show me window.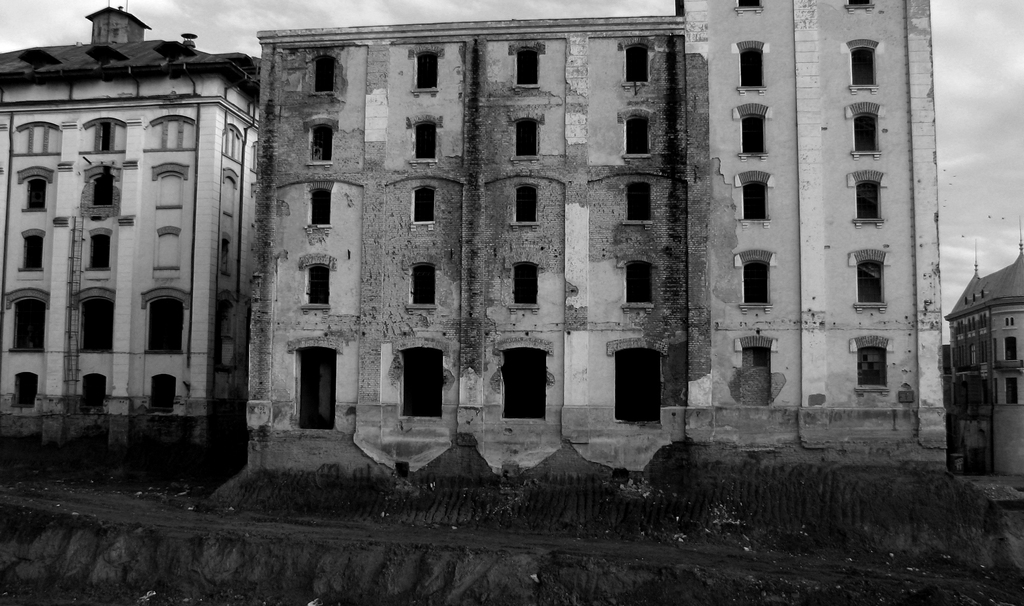
window is here: {"x1": 416, "y1": 122, "x2": 438, "y2": 158}.
